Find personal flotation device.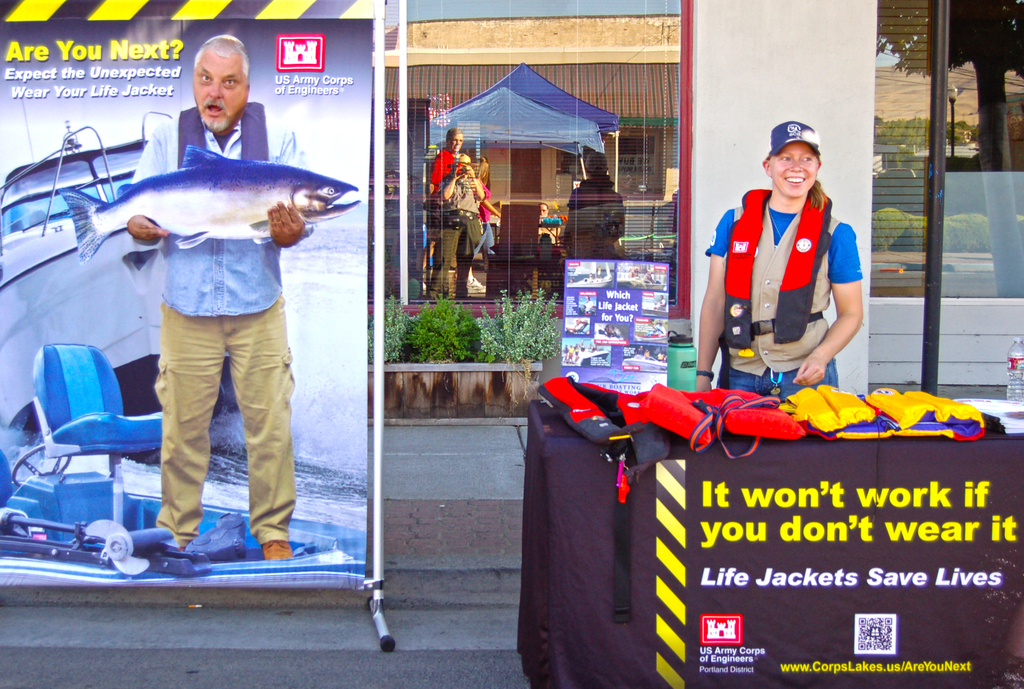
[x1=532, y1=362, x2=806, y2=484].
